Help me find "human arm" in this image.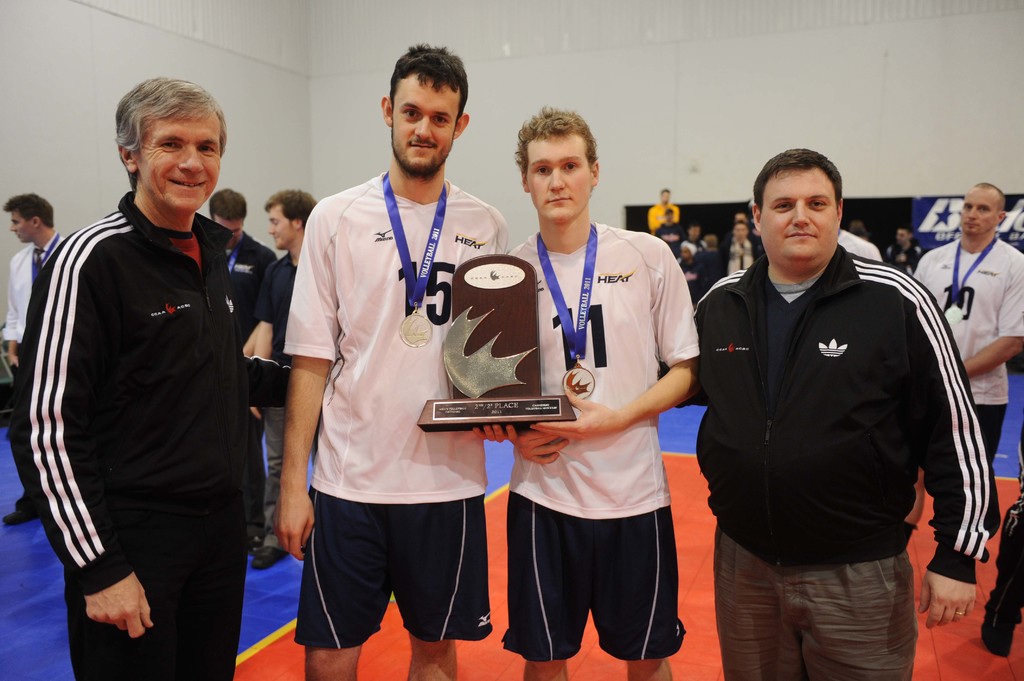
Found it: bbox=[655, 287, 708, 411].
